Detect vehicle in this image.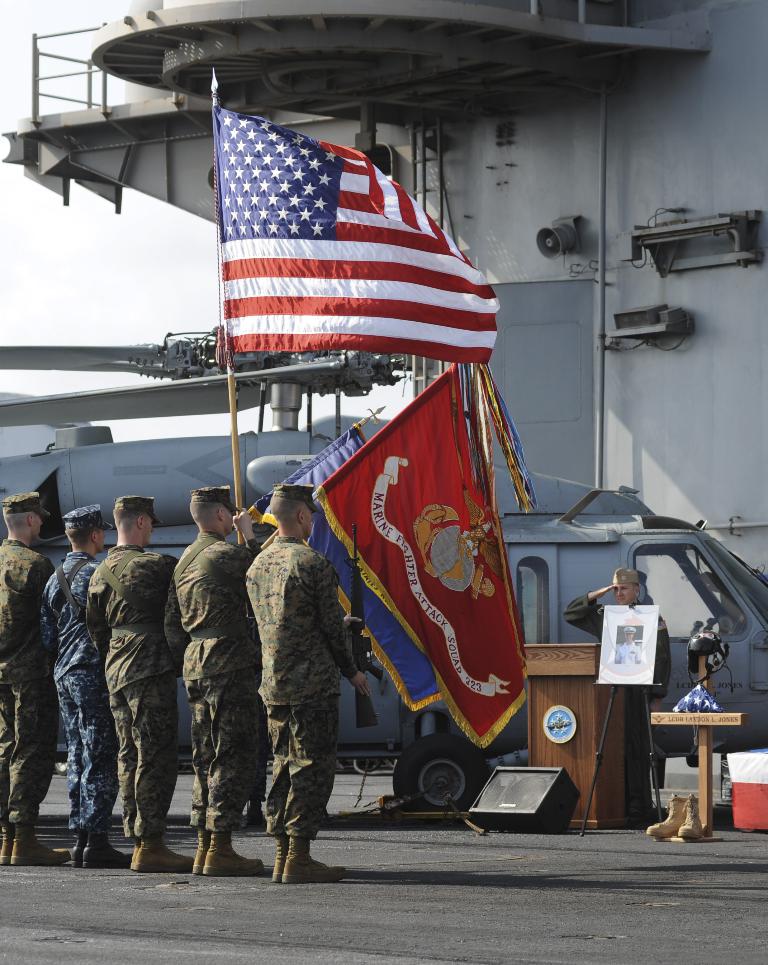
Detection: <region>0, 319, 767, 815</region>.
